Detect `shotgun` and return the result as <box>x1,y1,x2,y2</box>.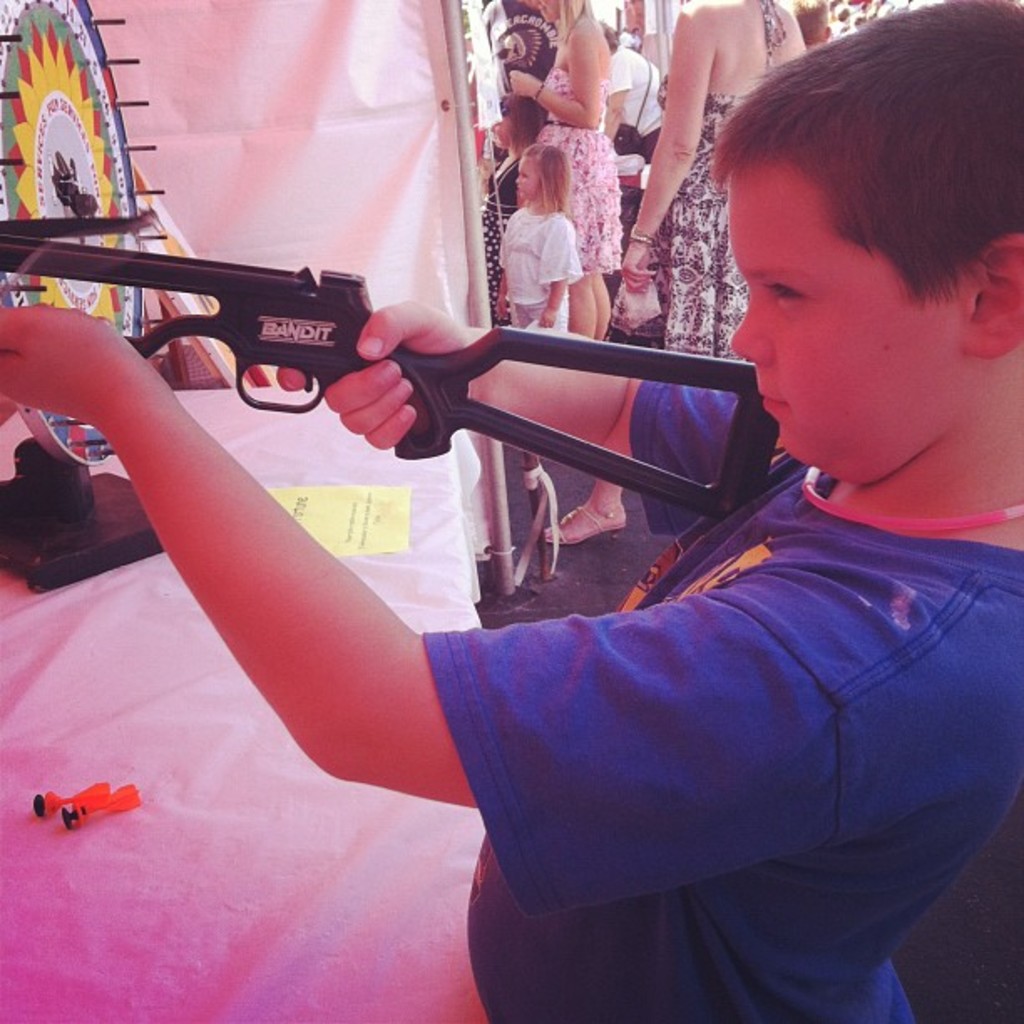
<box>5,204,783,520</box>.
